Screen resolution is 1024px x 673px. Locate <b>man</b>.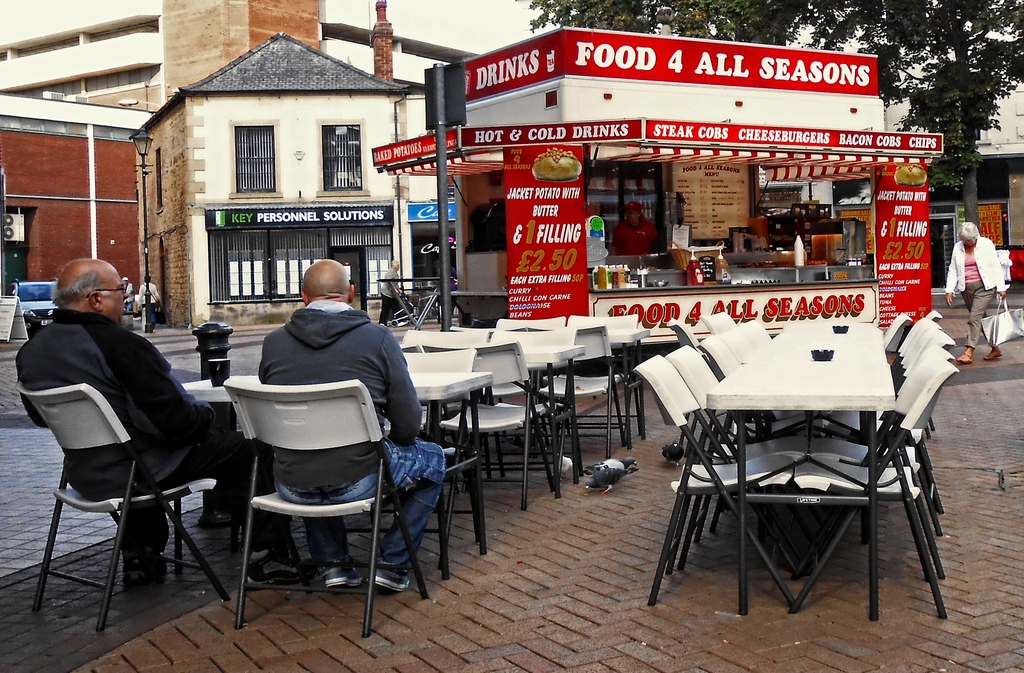
260:257:446:594.
